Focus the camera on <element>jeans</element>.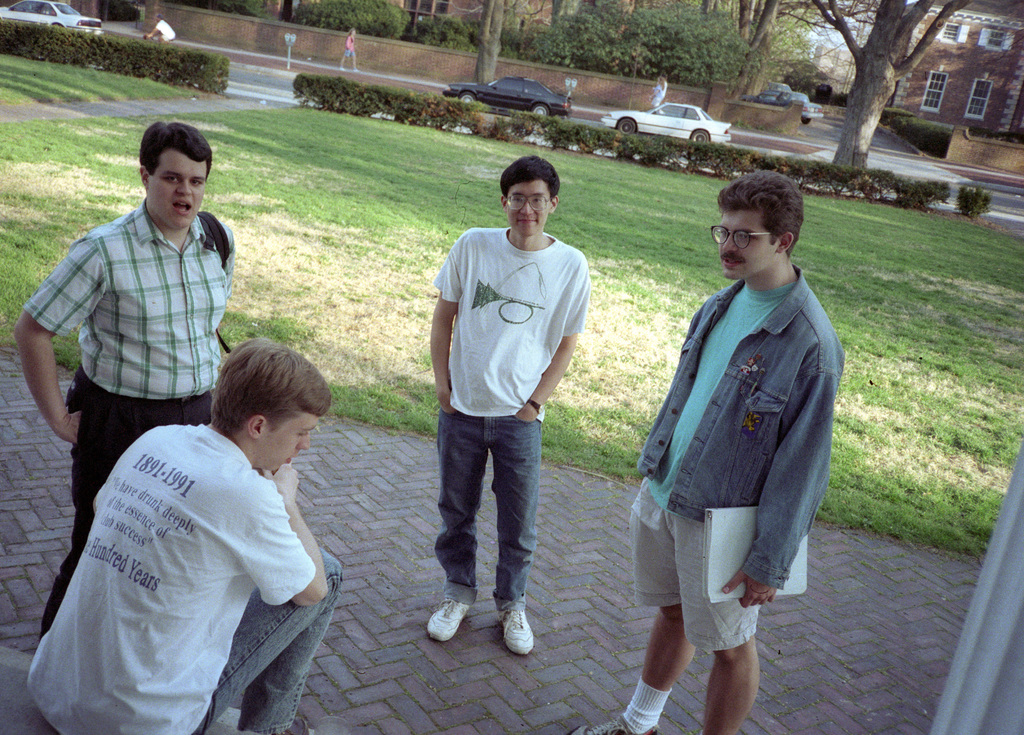
Focus region: 429:402:552:643.
